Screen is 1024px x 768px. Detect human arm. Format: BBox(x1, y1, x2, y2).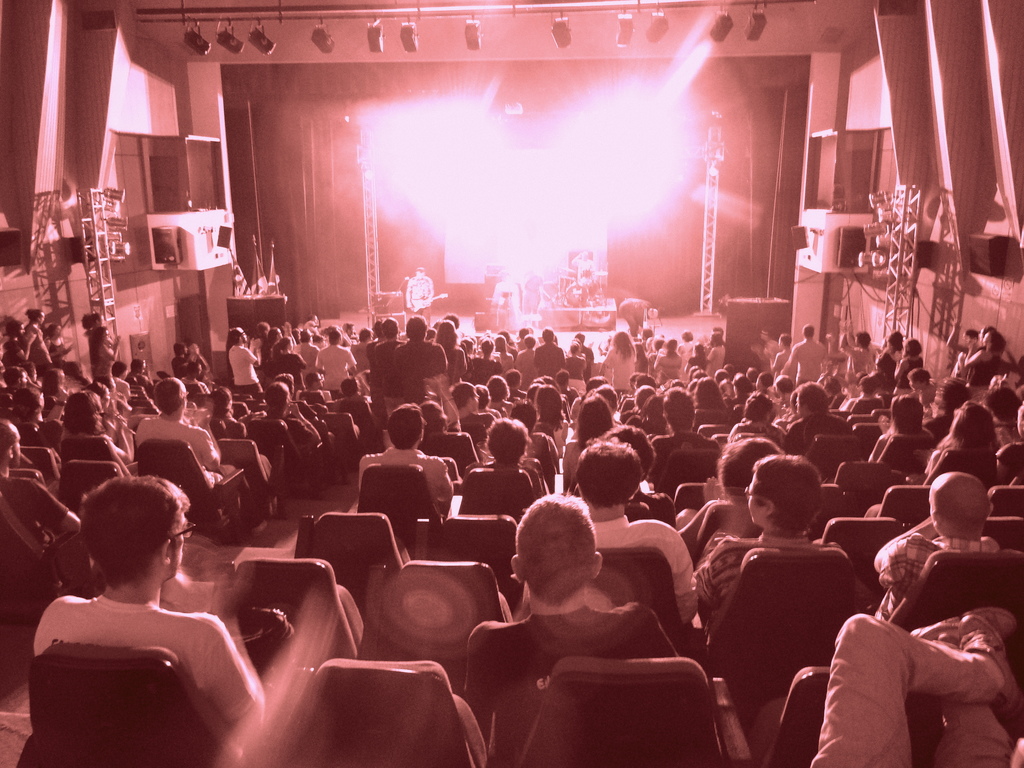
BBox(291, 400, 319, 441).
